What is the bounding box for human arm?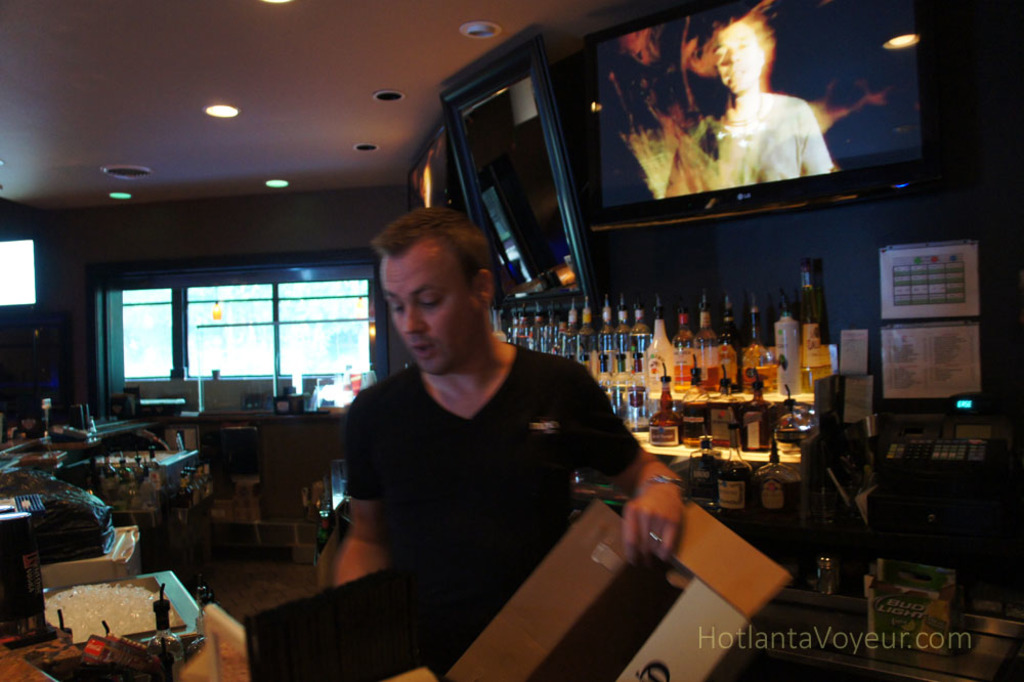
[x1=332, y1=390, x2=391, y2=587].
